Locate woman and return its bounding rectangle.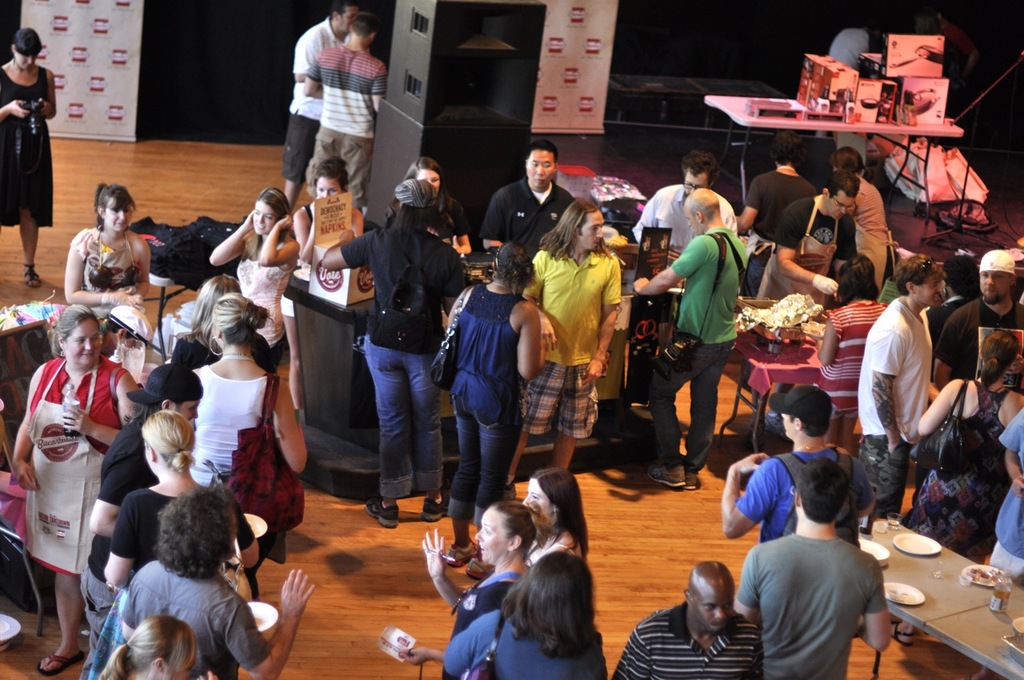
[left=810, top=259, right=897, bottom=456].
